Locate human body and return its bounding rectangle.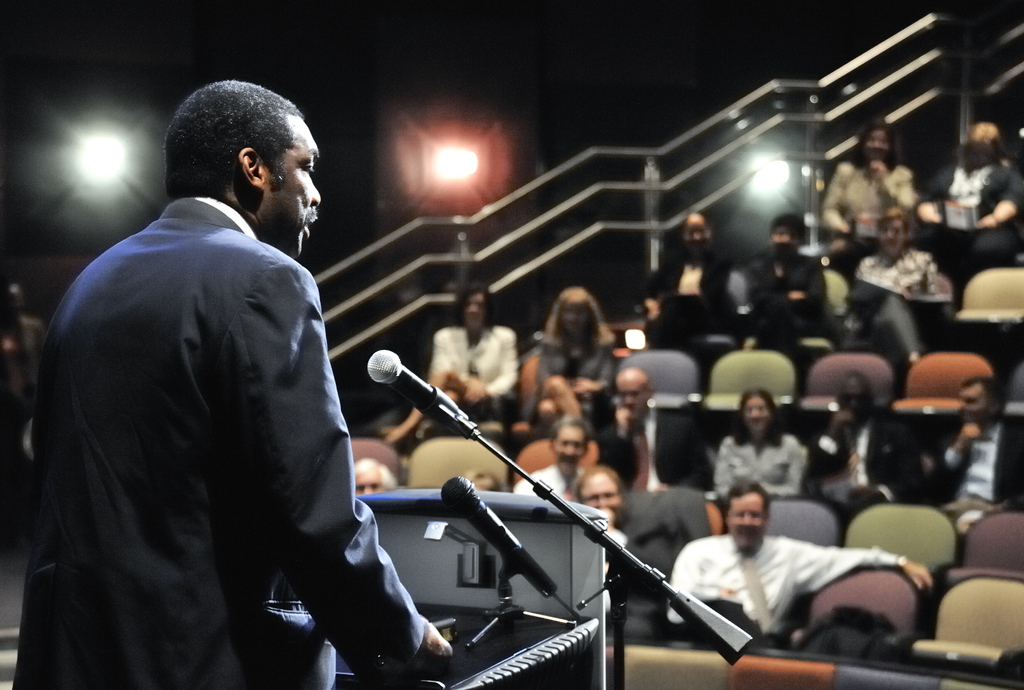
746:208:828:354.
